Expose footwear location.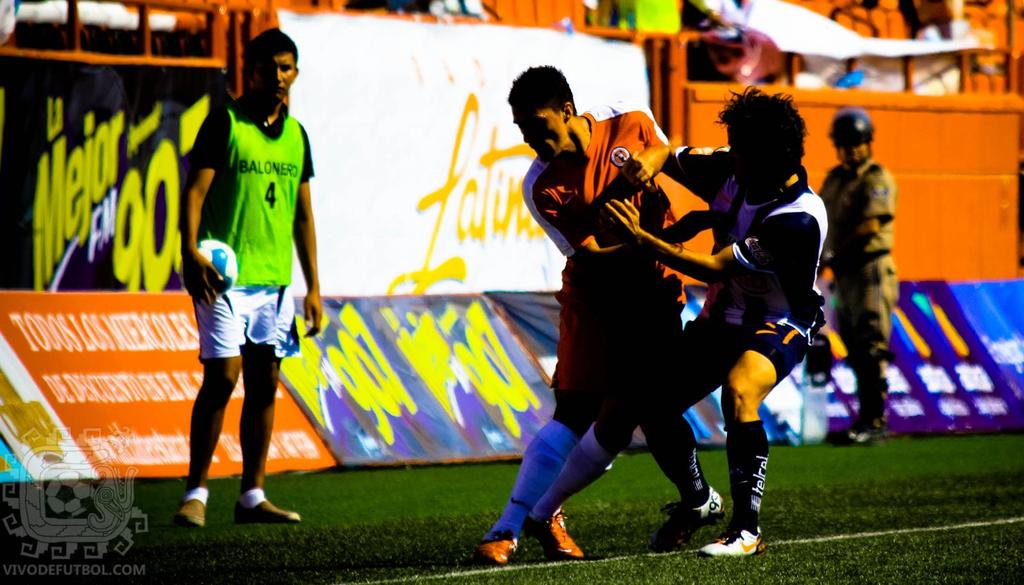
Exposed at (x1=654, y1=481, x2=726, y2=549).
